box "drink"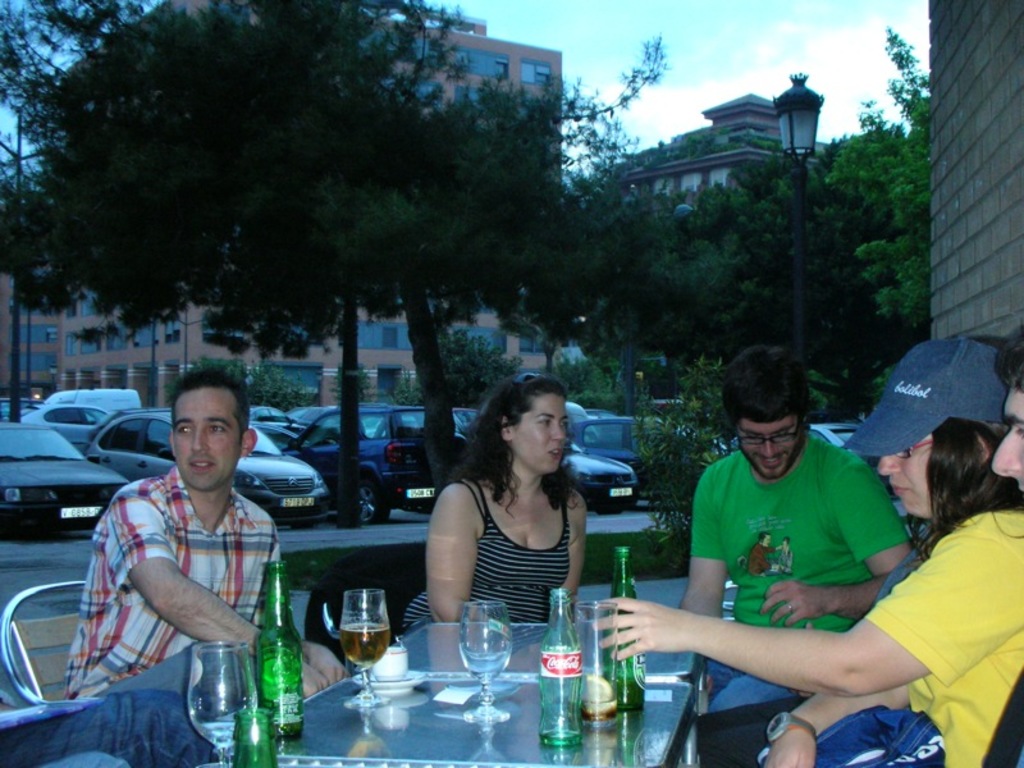
[585, 695, 621, 730]
